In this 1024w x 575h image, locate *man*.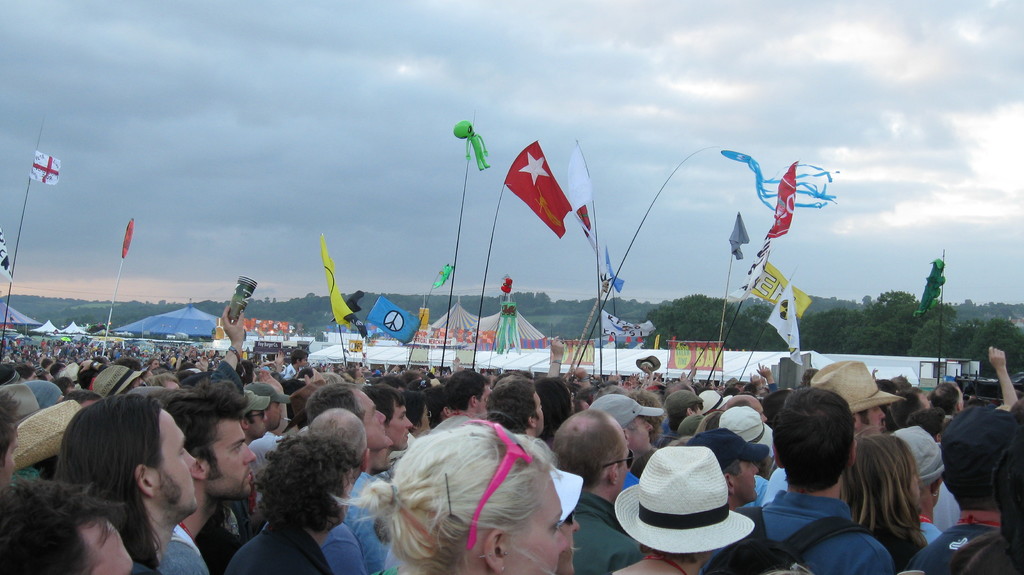
Bounding box: box(890, 426, 946, 542).
